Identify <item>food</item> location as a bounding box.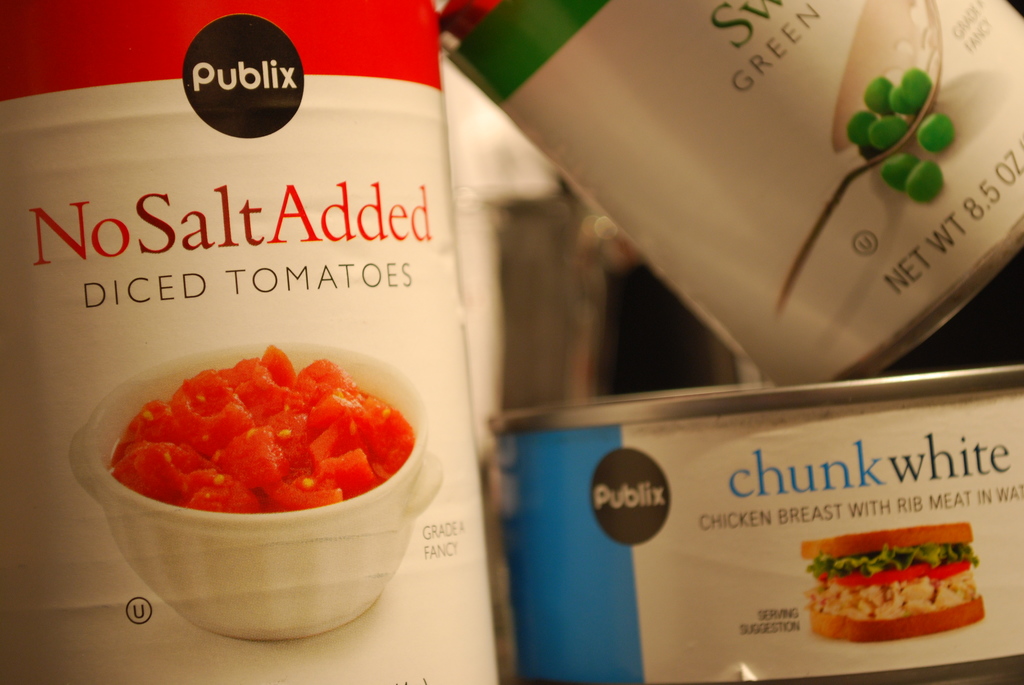
bbox=(108, 348, 408, 540).
